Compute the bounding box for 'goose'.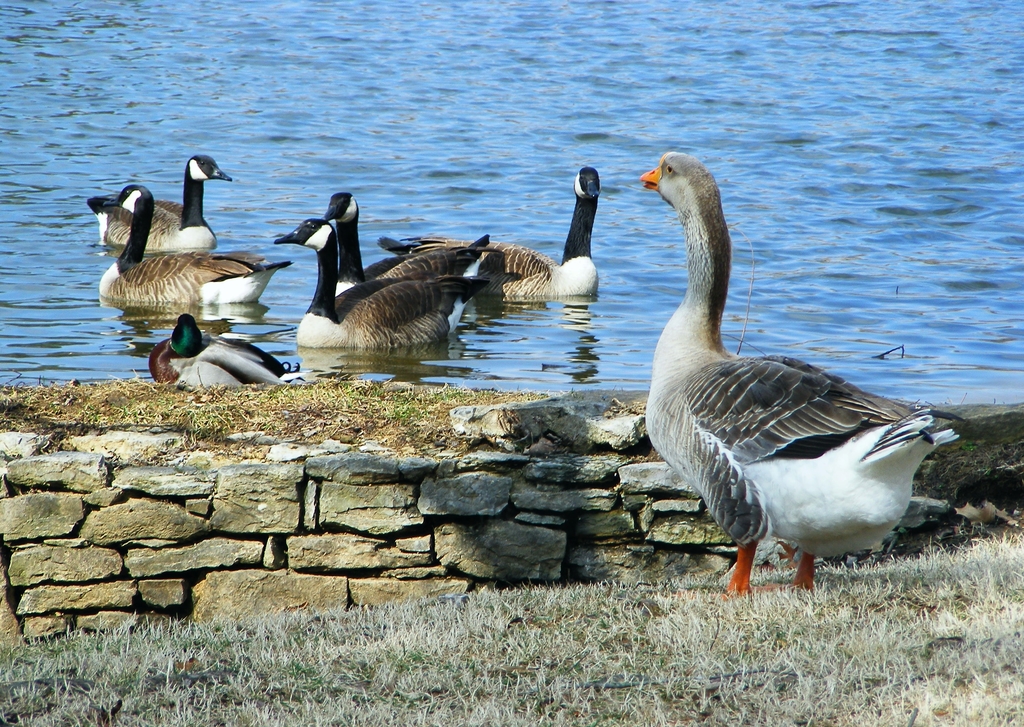
(left=105, top=179, right=278, bottom=307).
